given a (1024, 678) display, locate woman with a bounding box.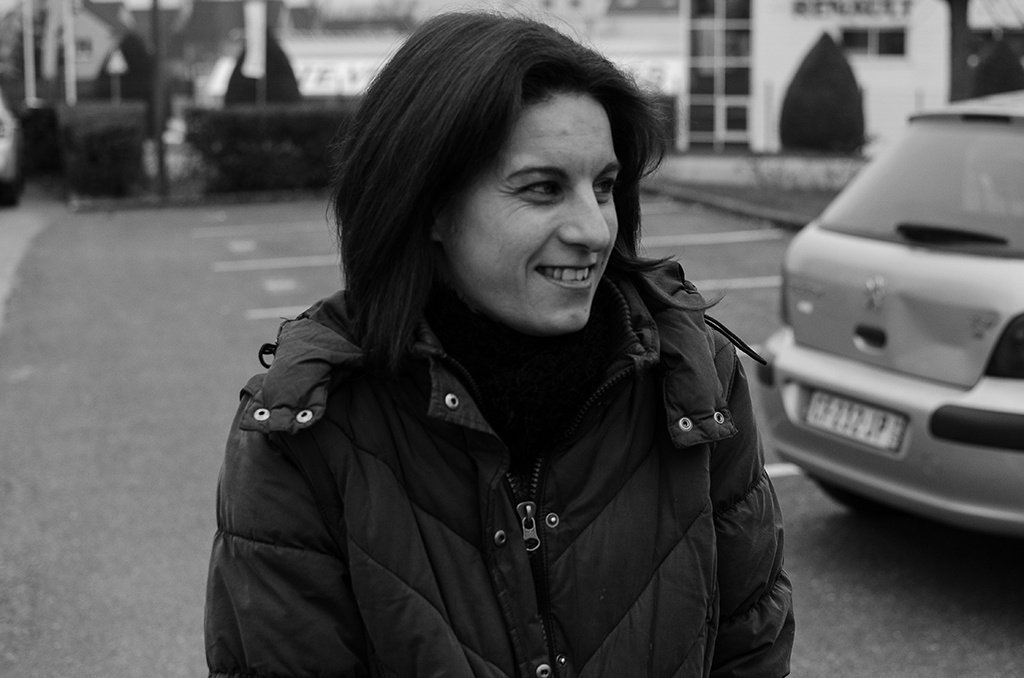
Located: left=182, top=32, right=795, bottom=677.
